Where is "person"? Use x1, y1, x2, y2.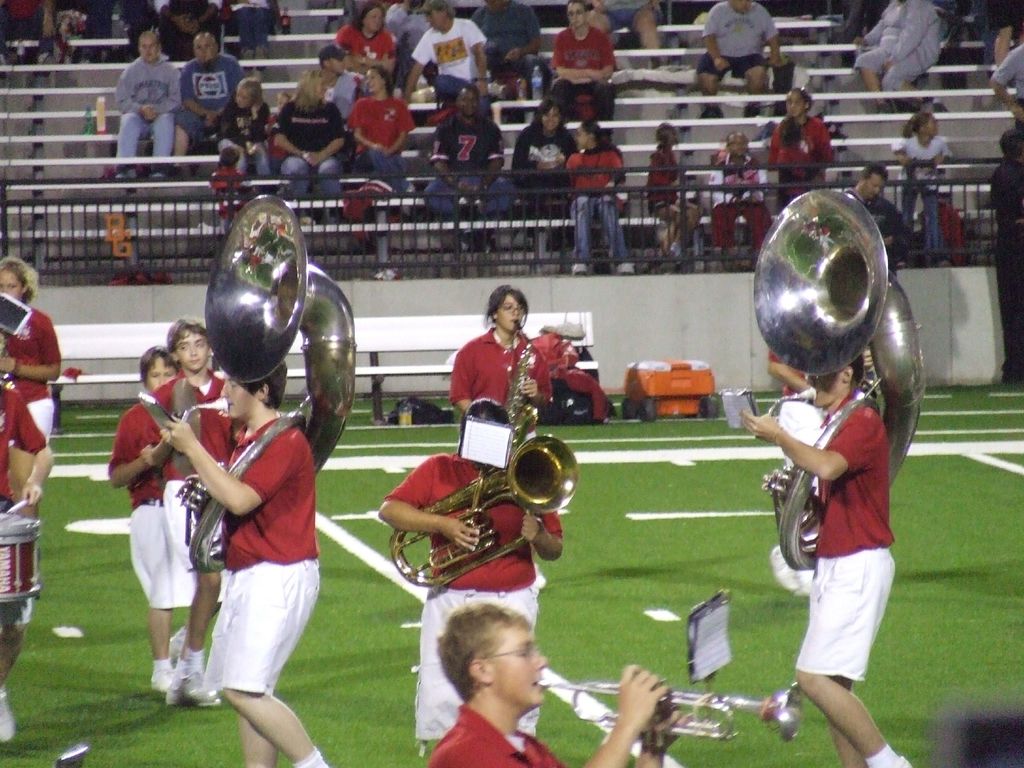
275, 81, 348, 193.
